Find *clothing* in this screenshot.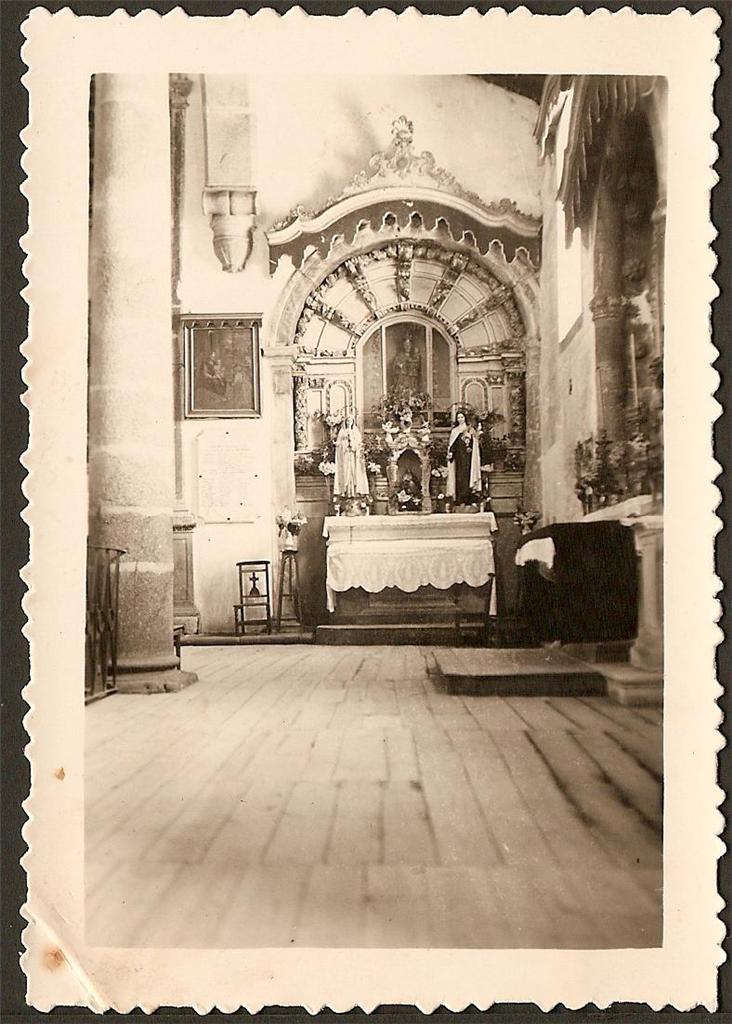
The bounding box for *clothing* is {"x1": 331, "y1": 425, "x2": 368, "y2": 492}.
